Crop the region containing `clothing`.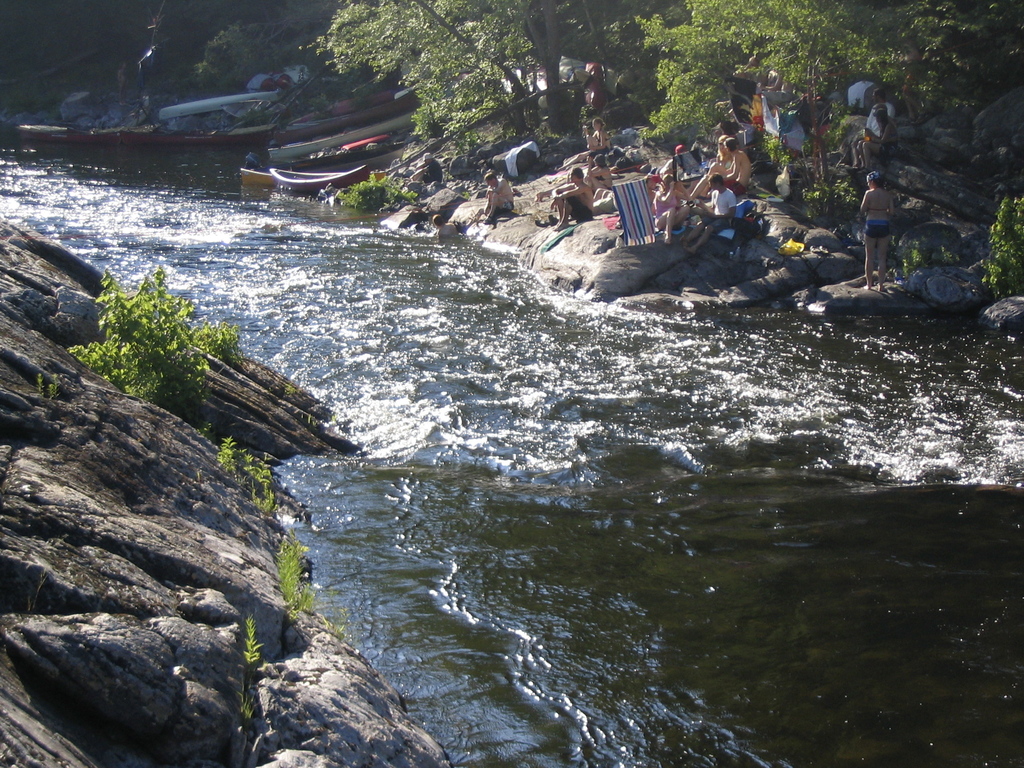
Crop region: [874,142,899,161].
